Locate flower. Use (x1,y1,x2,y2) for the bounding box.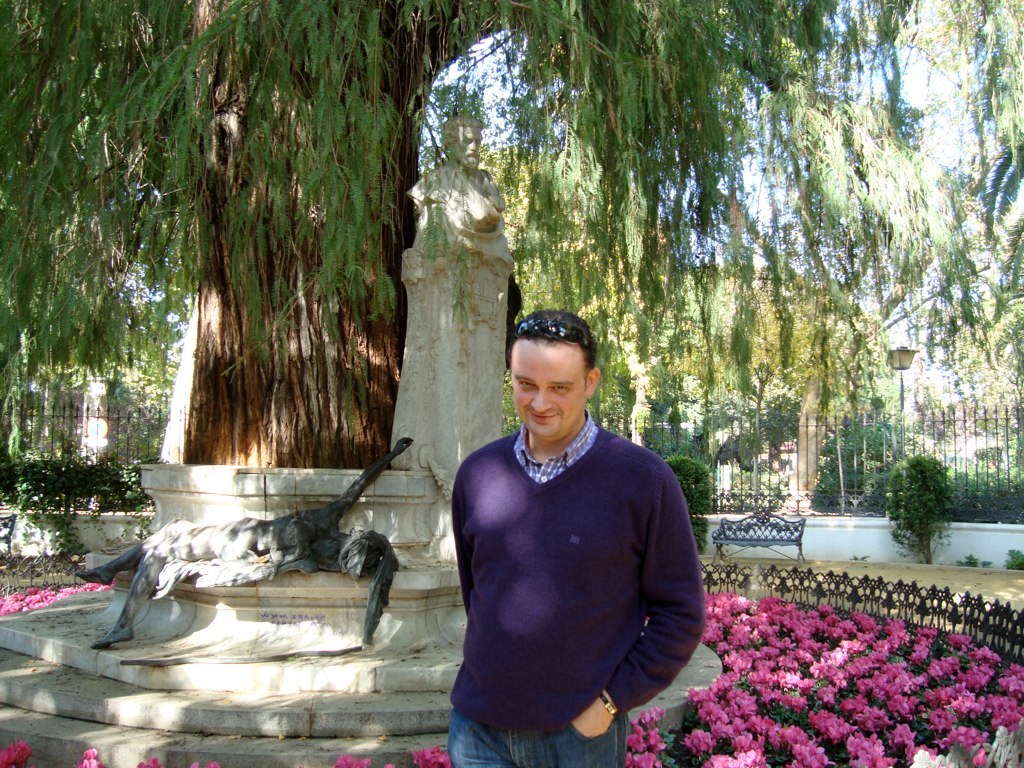
(137,758,161,767).
